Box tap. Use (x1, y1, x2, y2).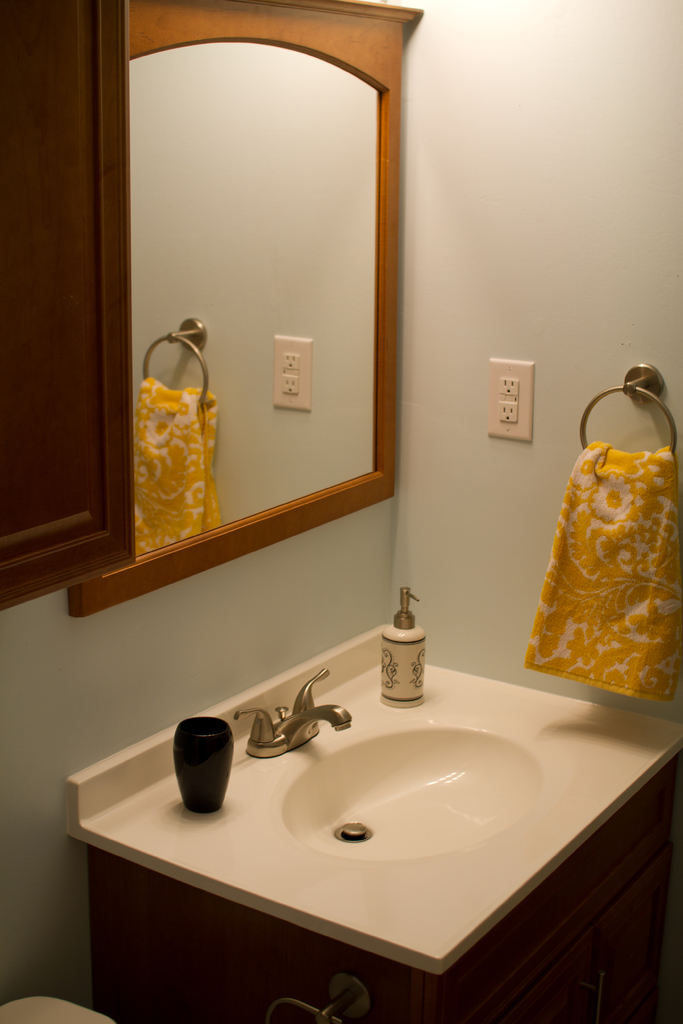
(221, 677, 375, 786).
